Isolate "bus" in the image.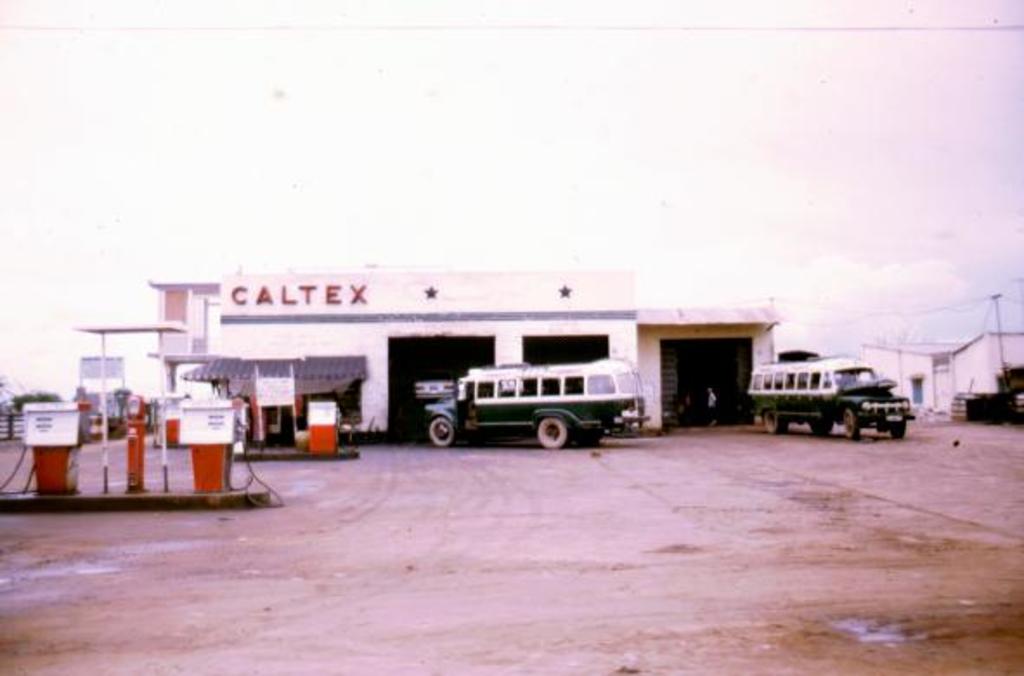
Isolated region: <region>419, 361, 651, 451</region>.
